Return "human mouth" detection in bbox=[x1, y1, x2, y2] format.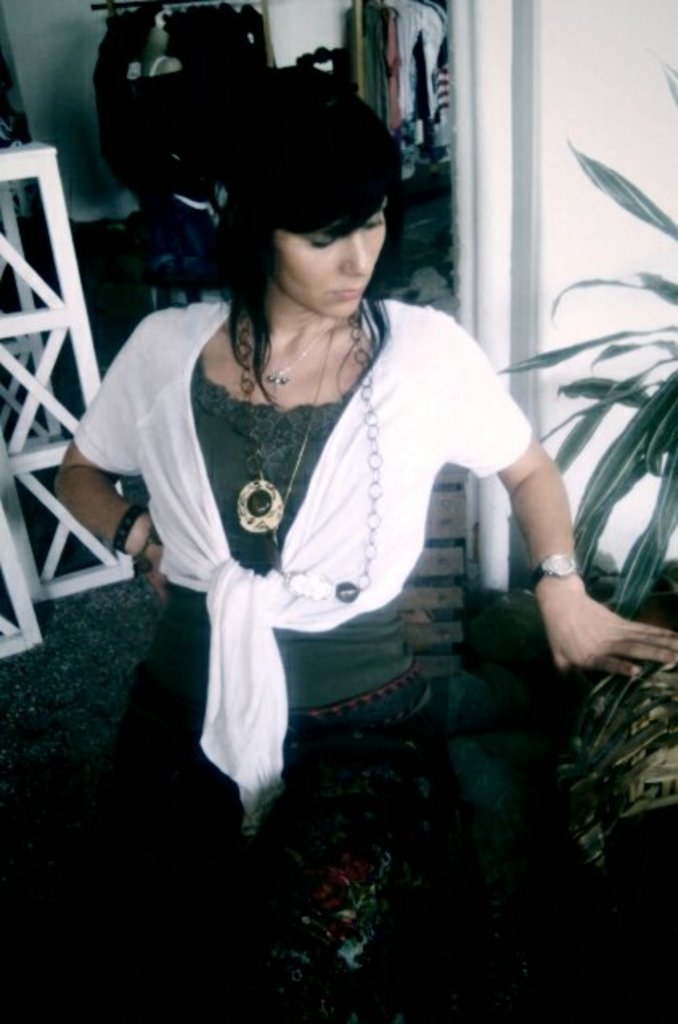
bbox=[336, 288, 368, 302].
